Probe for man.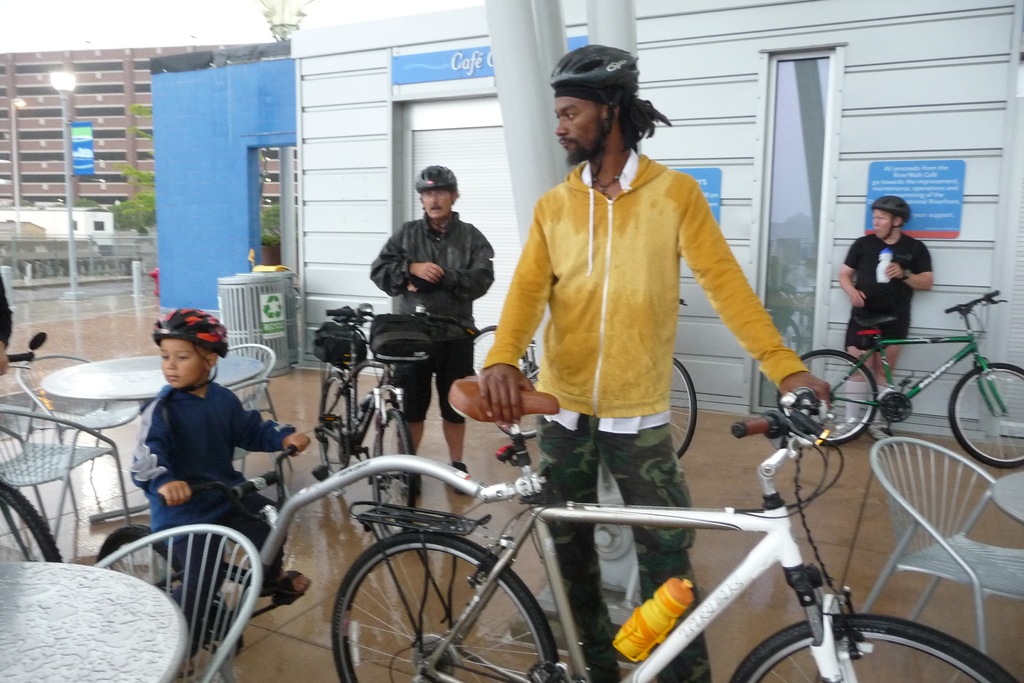
Probe result: box=[0, 267, 13, 378].
